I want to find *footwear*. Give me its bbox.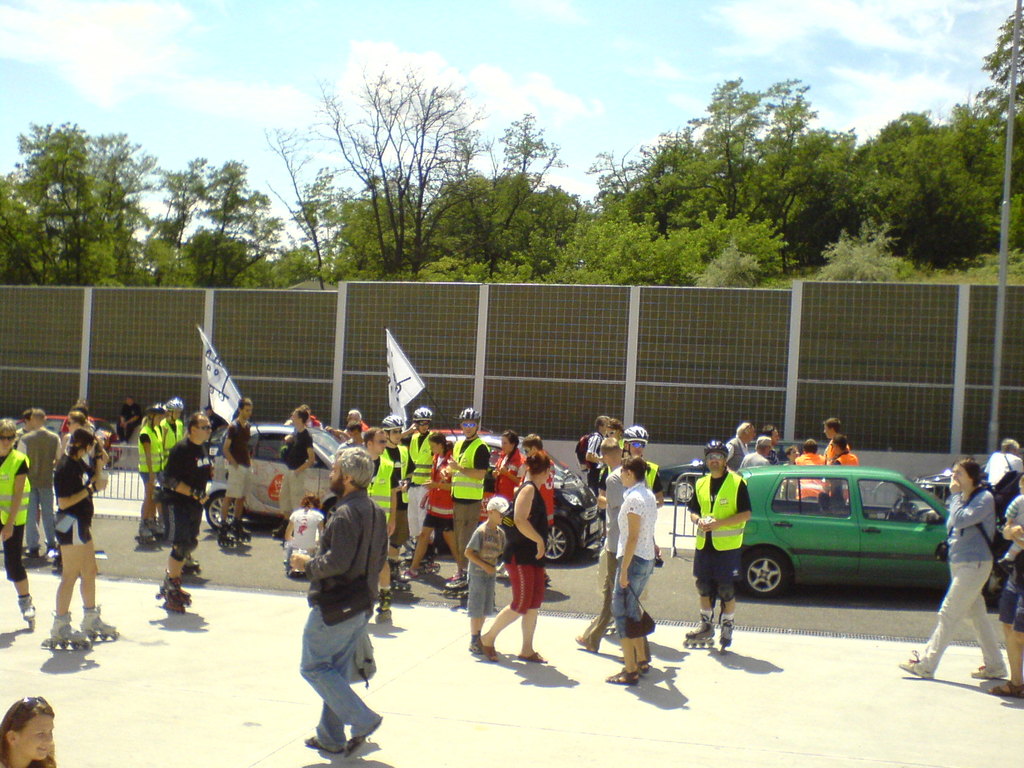
x1=463 y1=631 x2=487 y2=659.
